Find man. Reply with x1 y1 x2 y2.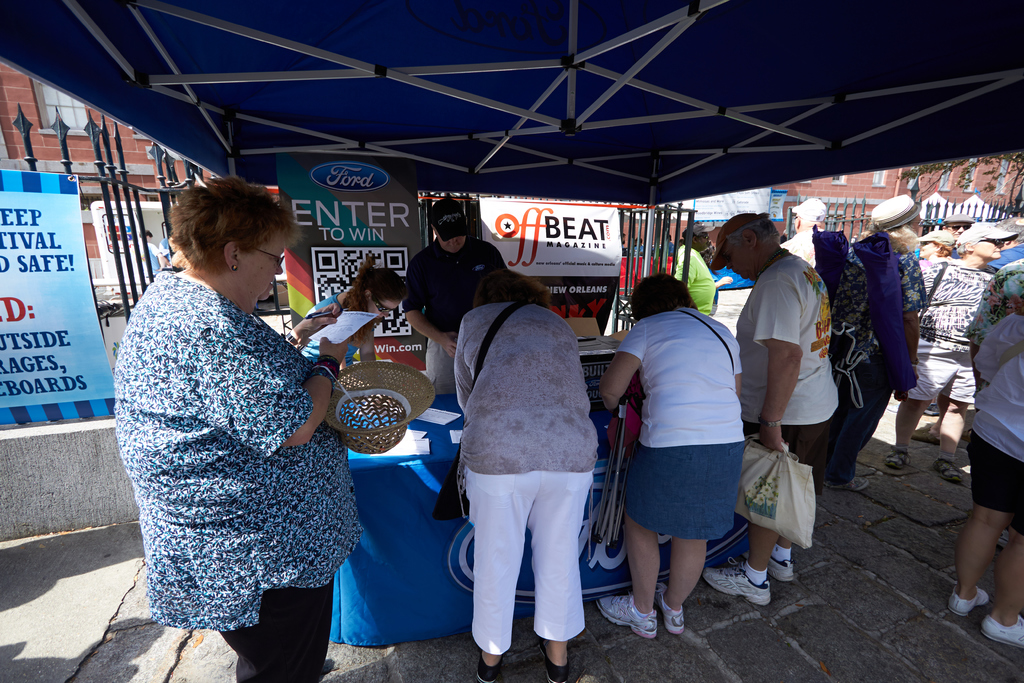
884 226 1015 488.
